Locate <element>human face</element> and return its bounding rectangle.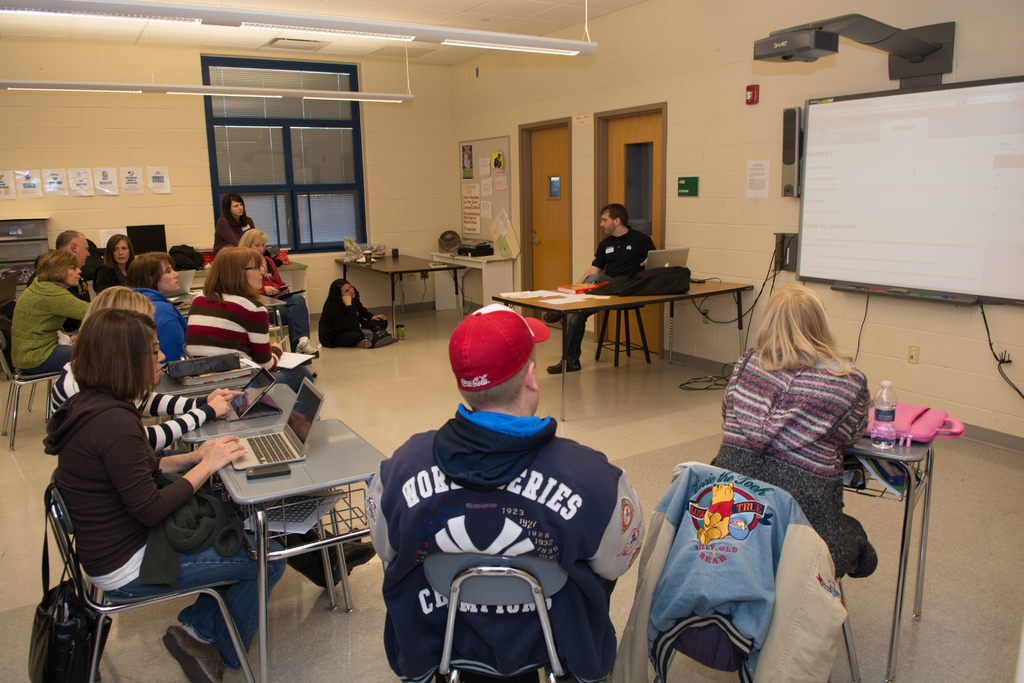
pyautogui.locateOnScreen(111, 240, 130, 262).
